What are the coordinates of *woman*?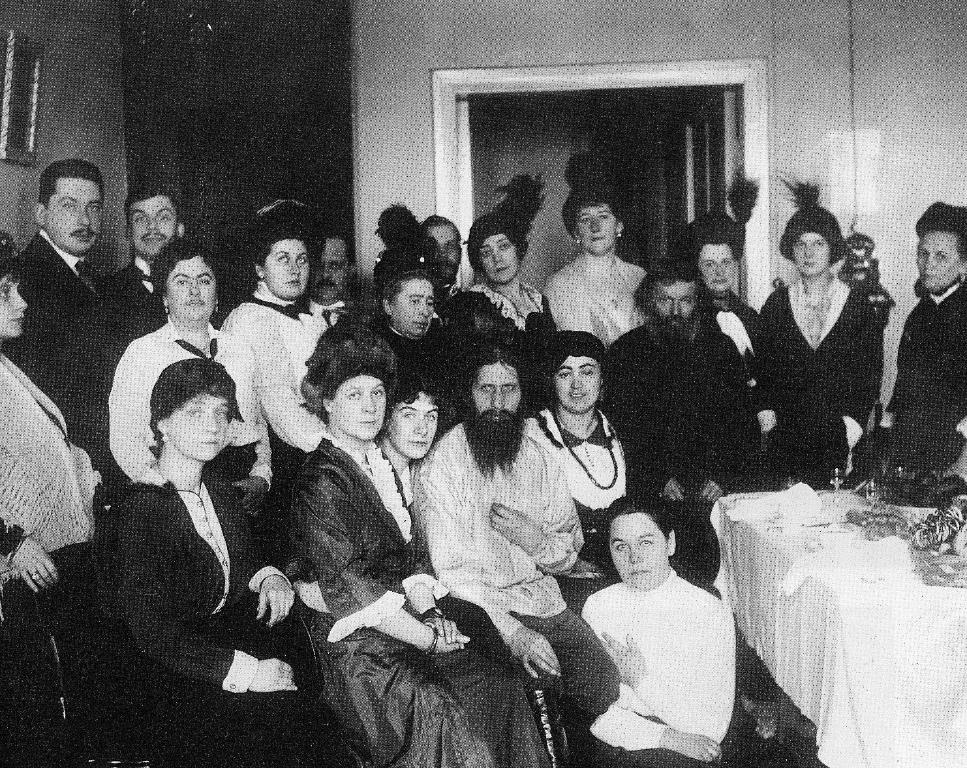
box(885, 212, 966, 500).
